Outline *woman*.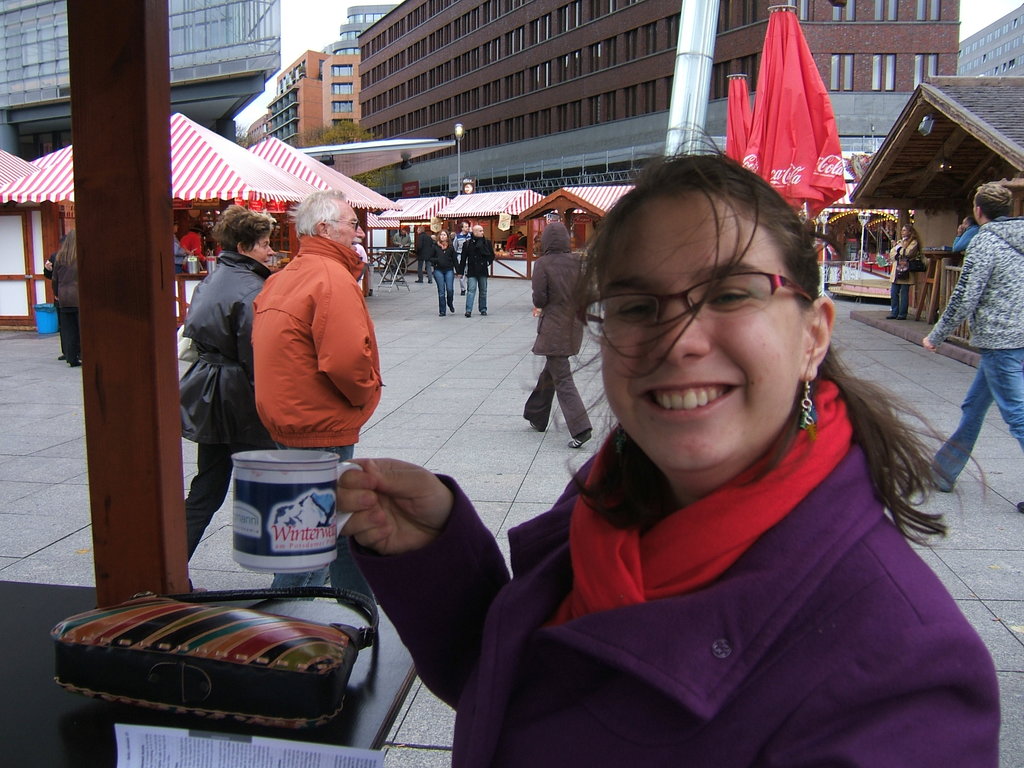
Outline: {"x1": 426, "y1": 228, "x2": 460, "y2": 317}.
